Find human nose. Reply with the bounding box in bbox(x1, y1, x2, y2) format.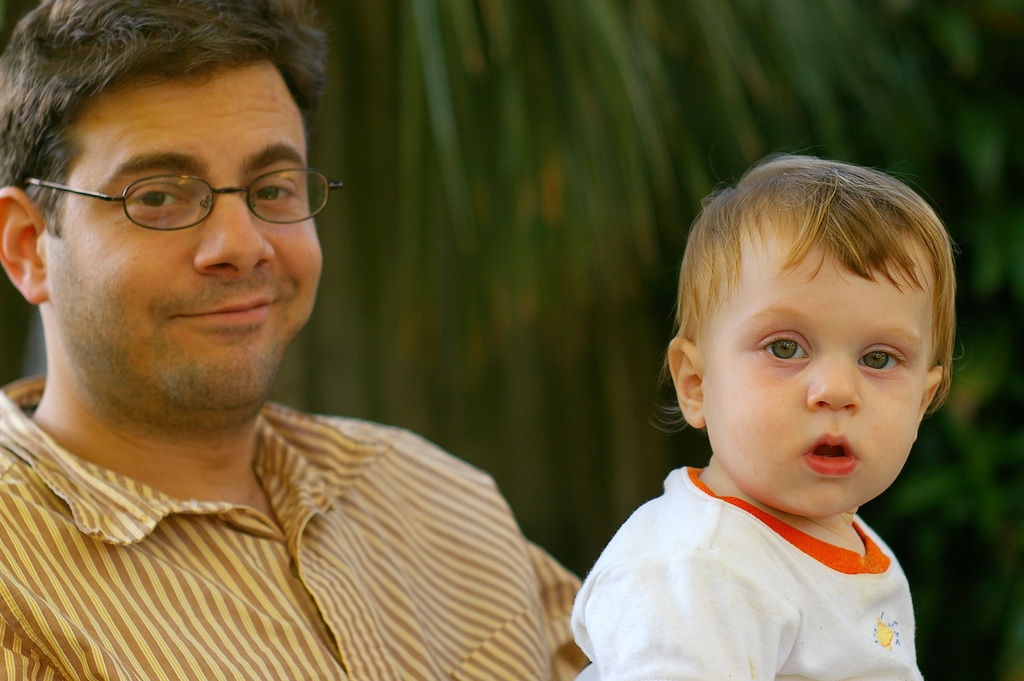
bbox(806, 354, 861, 414).
